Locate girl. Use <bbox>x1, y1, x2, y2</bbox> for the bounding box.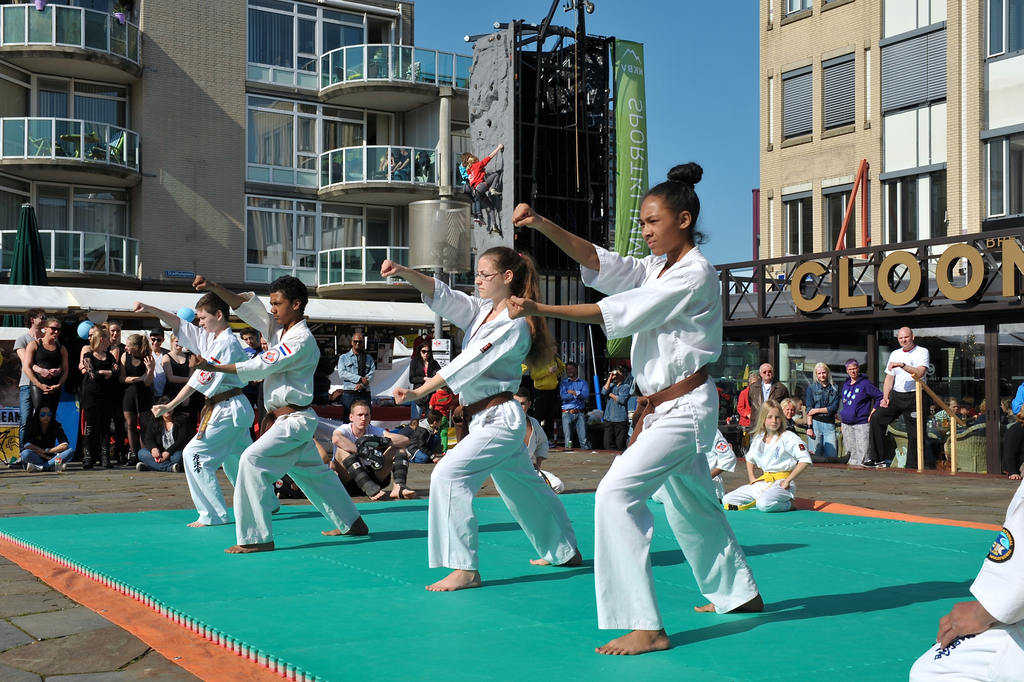
<bbox>410, 233, 583, 611</bbox>.
